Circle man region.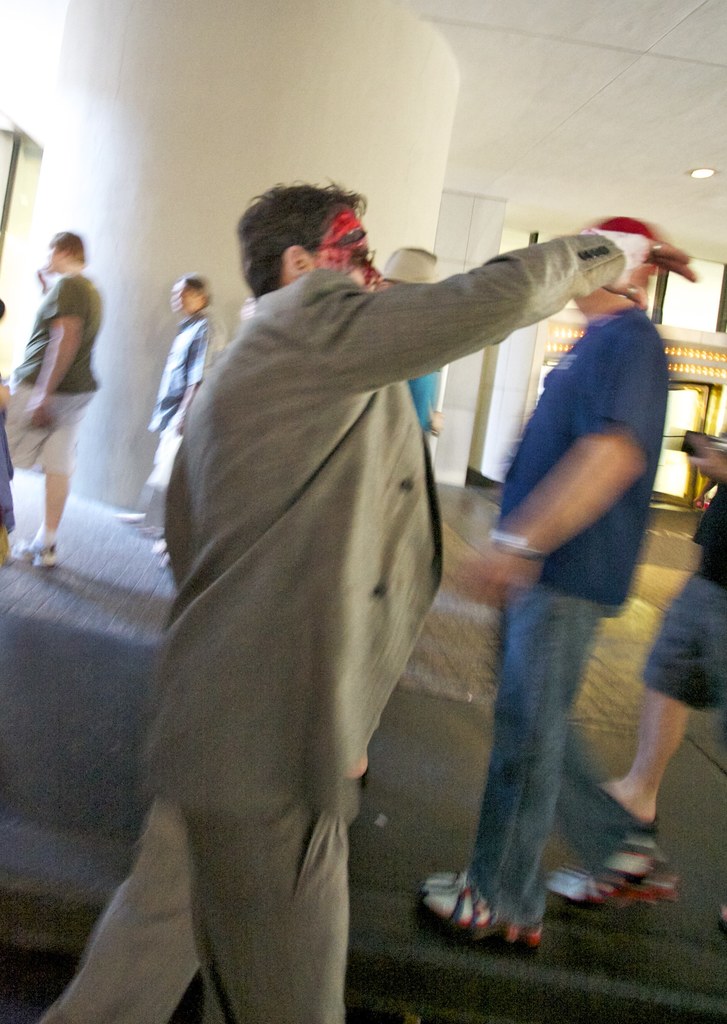
Region: 17:195:119:532.
